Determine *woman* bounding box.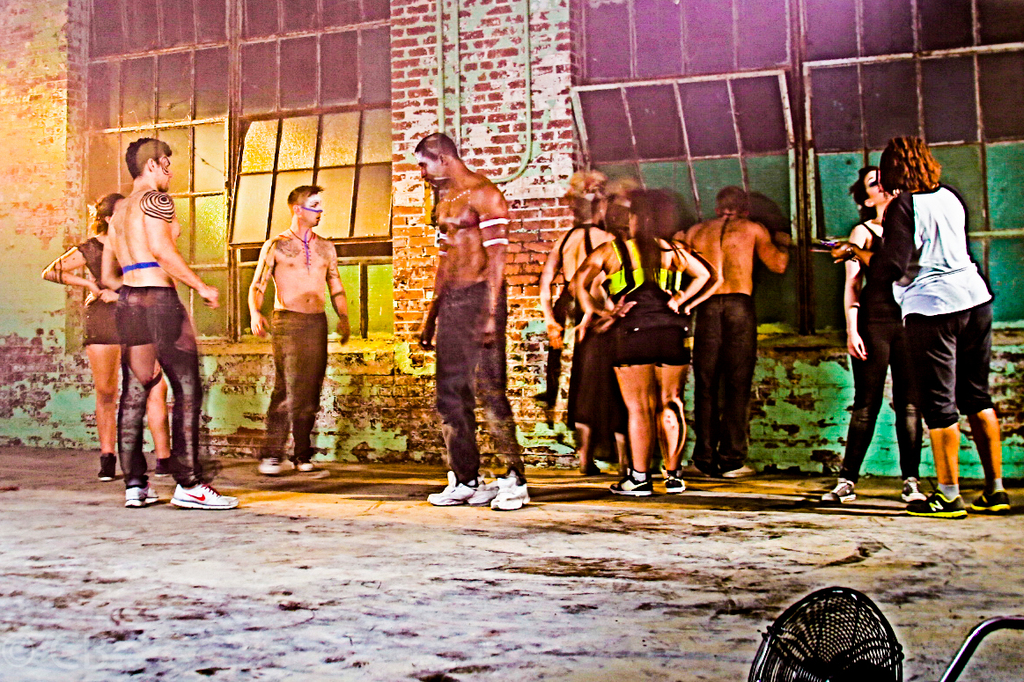
Determined: <region>819, 164, 936, 502</region>.
